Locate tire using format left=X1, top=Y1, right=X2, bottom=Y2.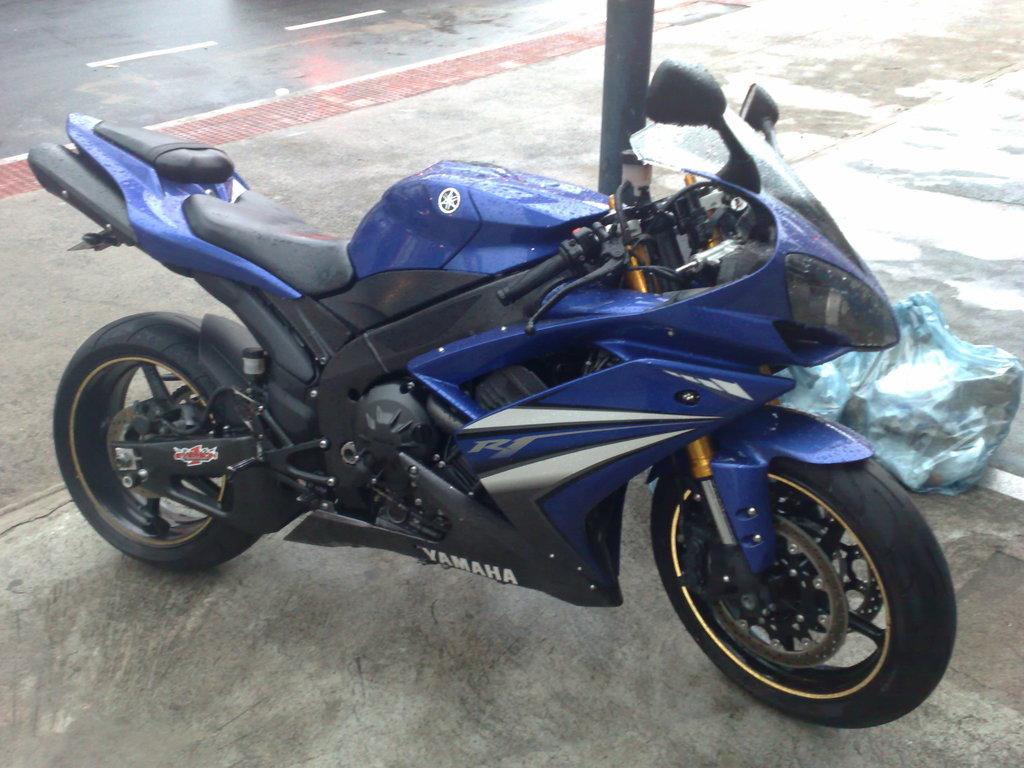
left=649, top=425, right=948, bottom=721.
